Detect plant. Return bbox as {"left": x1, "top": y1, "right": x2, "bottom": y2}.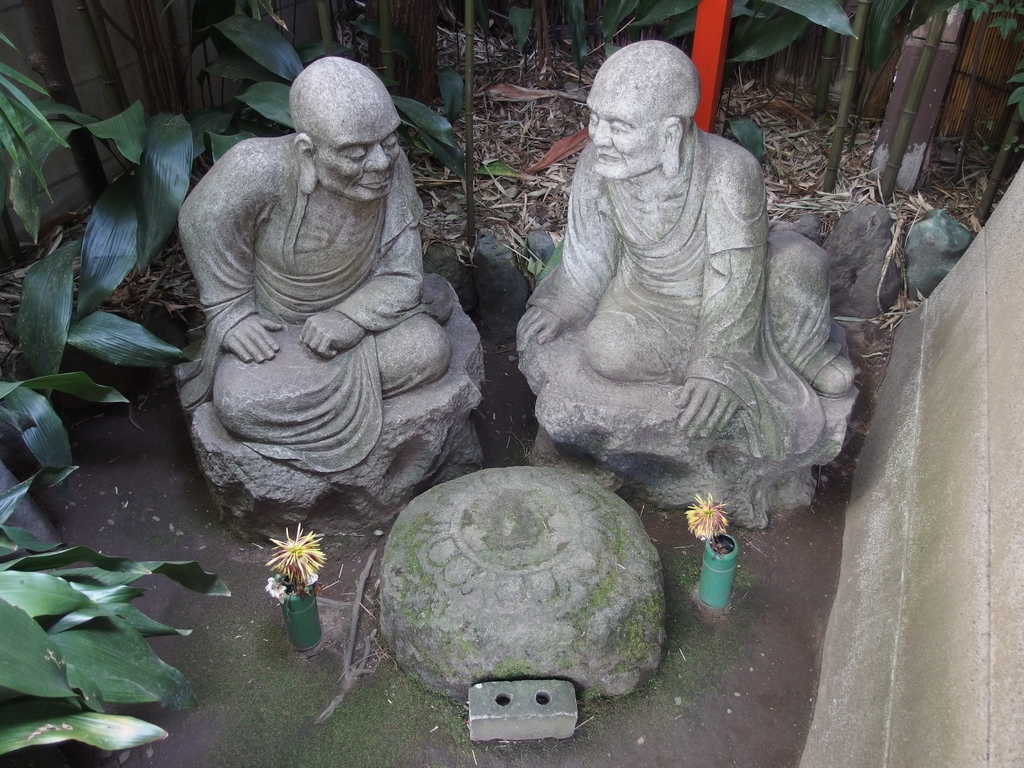
{"left": 12, "top": 61, "right": 223, "bottom": 544}.
